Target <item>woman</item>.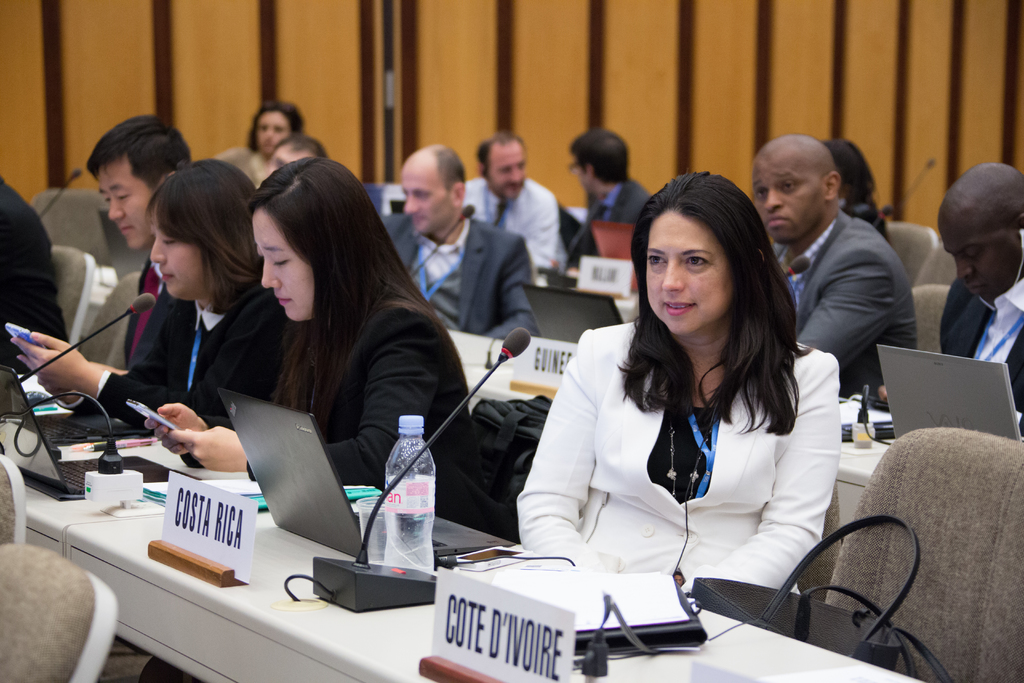
Target region: 10 162 283 446.
